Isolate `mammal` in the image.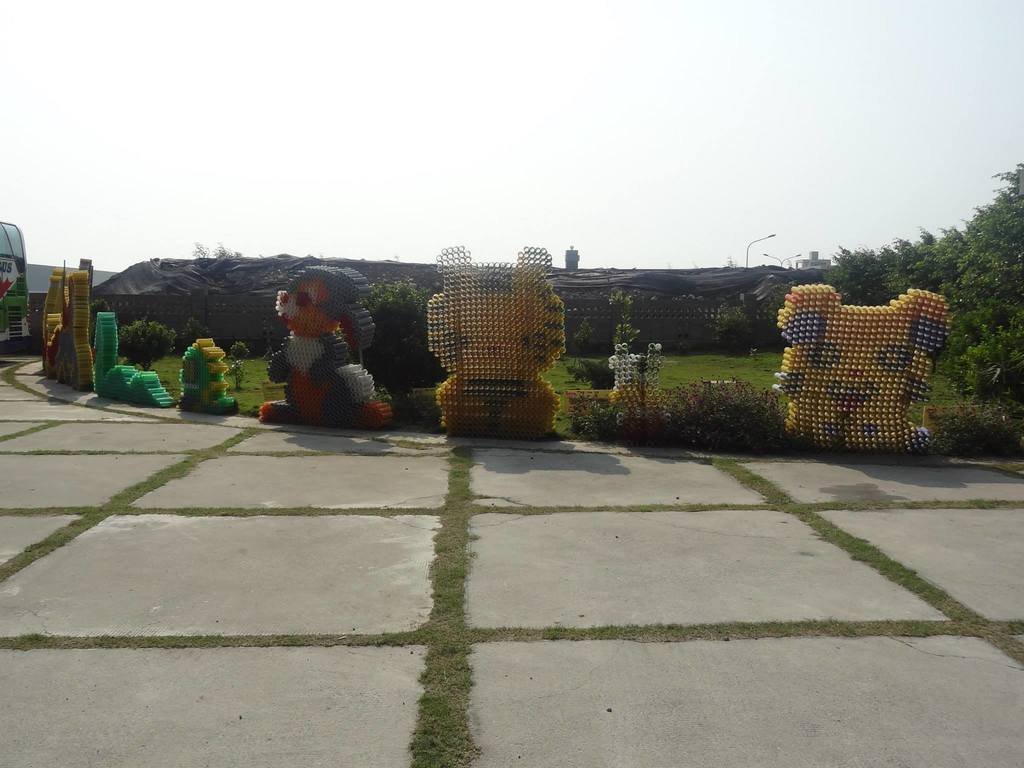
Isolated region: pyautogui.locateOnScreen(265, 266, 385, 443).
